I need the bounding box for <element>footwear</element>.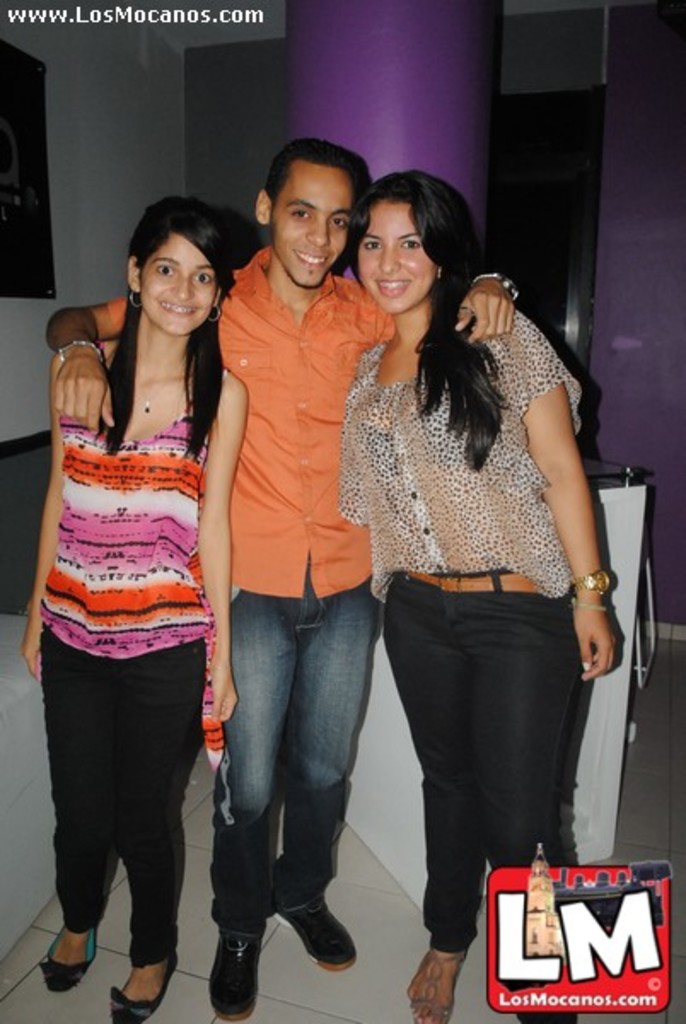
Here it is: box(210, 934, 265, 1022).
